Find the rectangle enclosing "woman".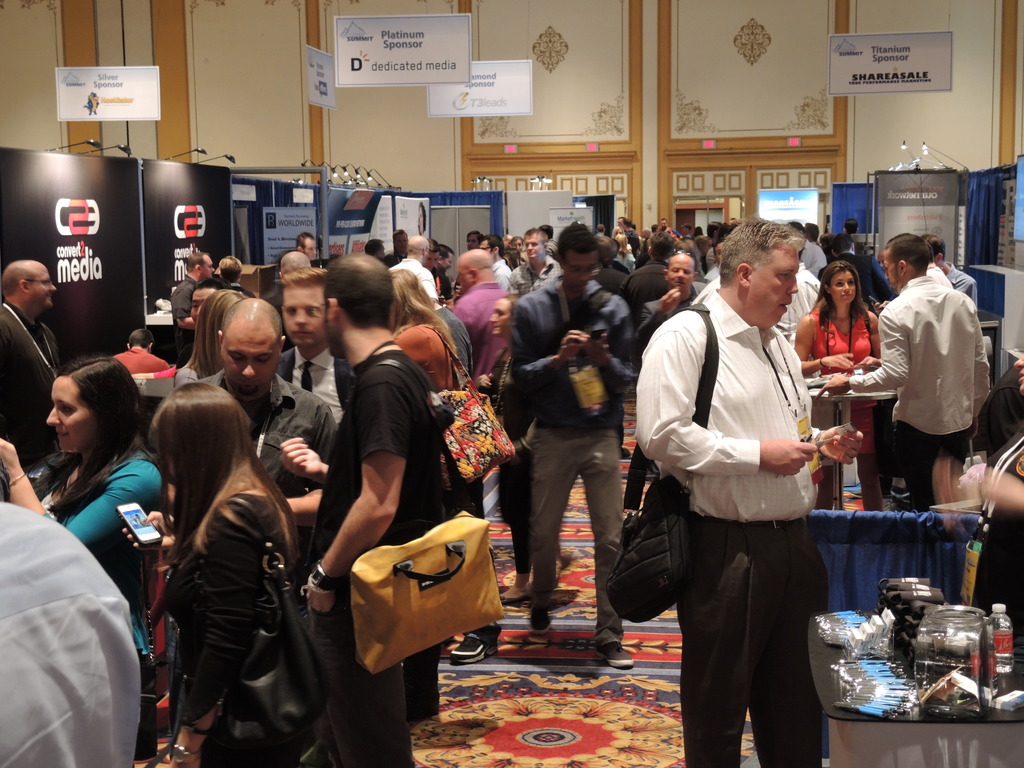
[175, 280, 265, 396].
